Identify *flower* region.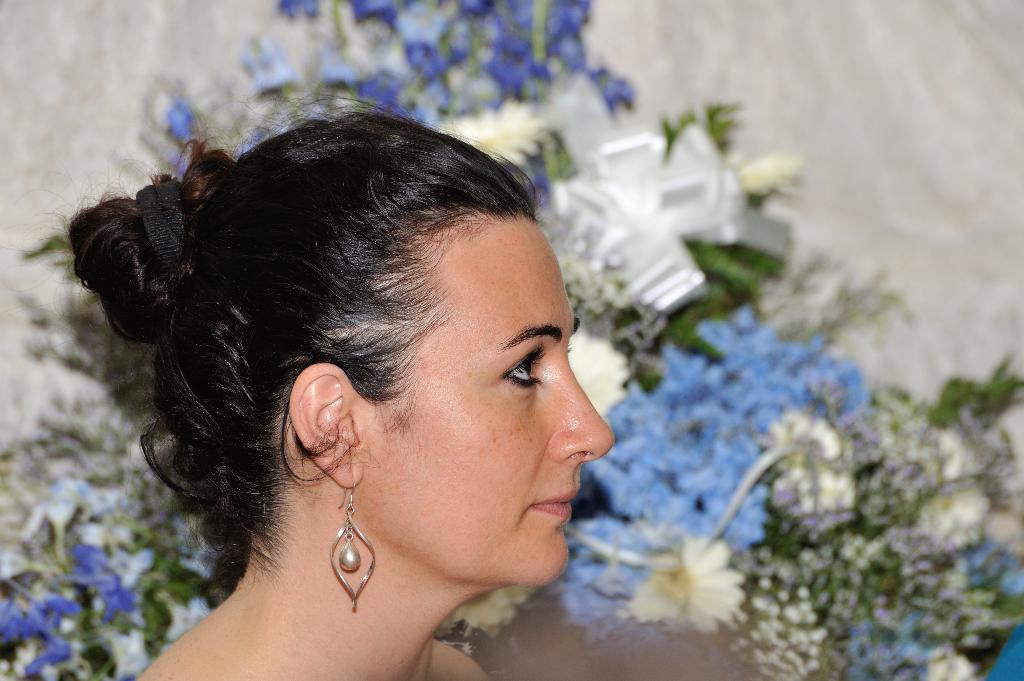
Region: crop(567, 316, 1023, 652).
